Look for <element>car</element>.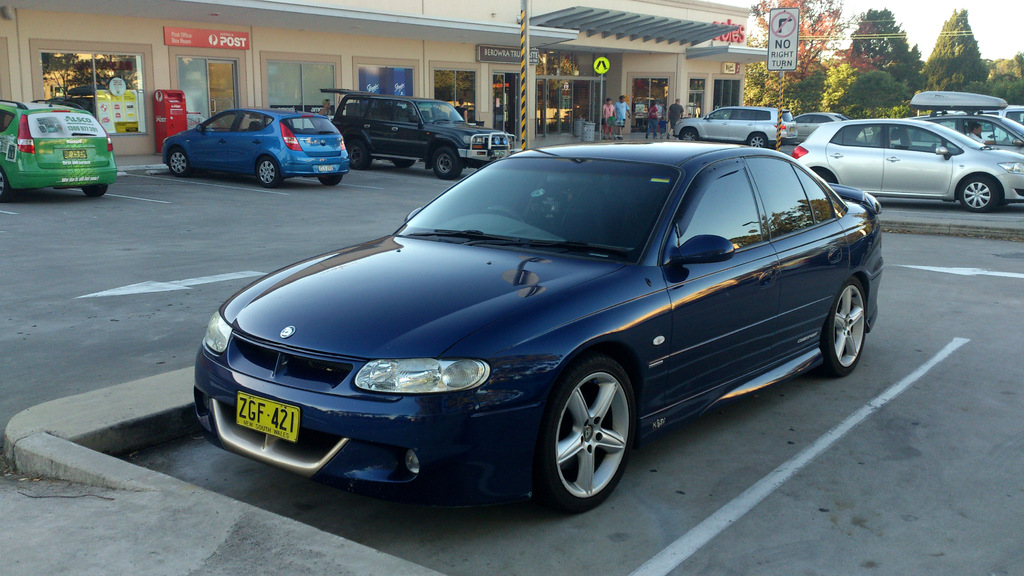
Found: select_region(0, 96, 119, 198).
